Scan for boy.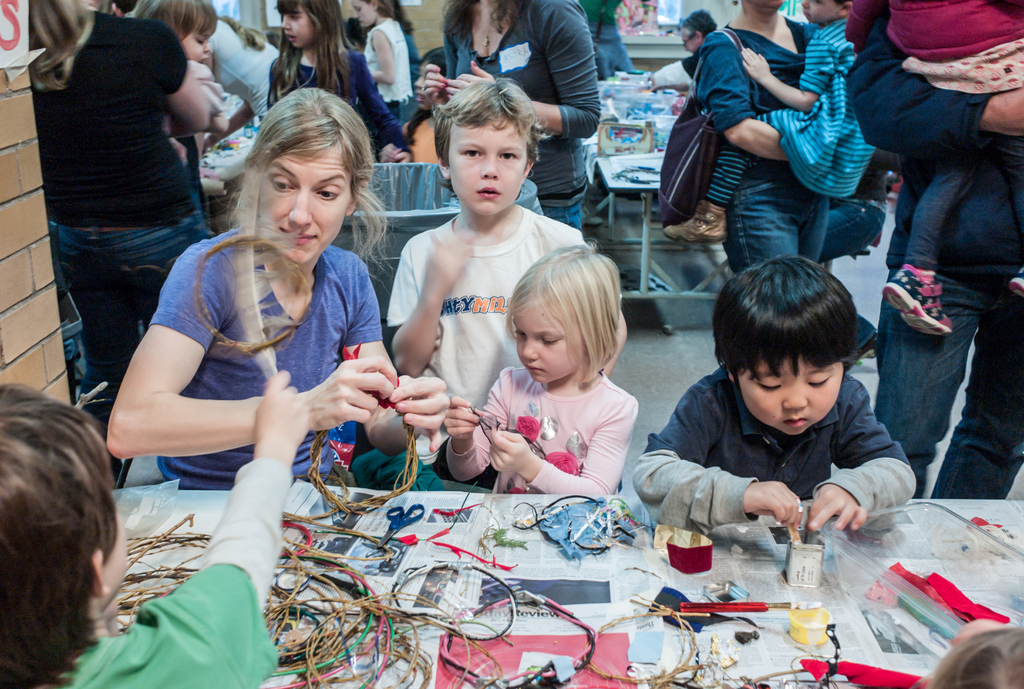
Scan result: 620, 263, 918, 546.
